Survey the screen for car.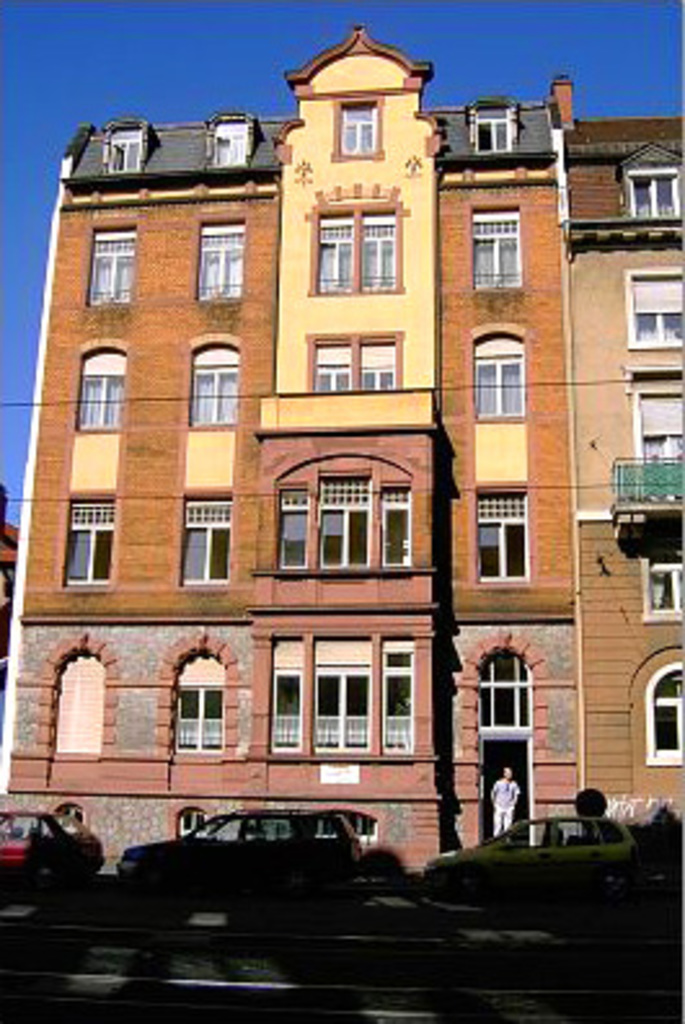
Survey found: 119, 804, 367, 902.
